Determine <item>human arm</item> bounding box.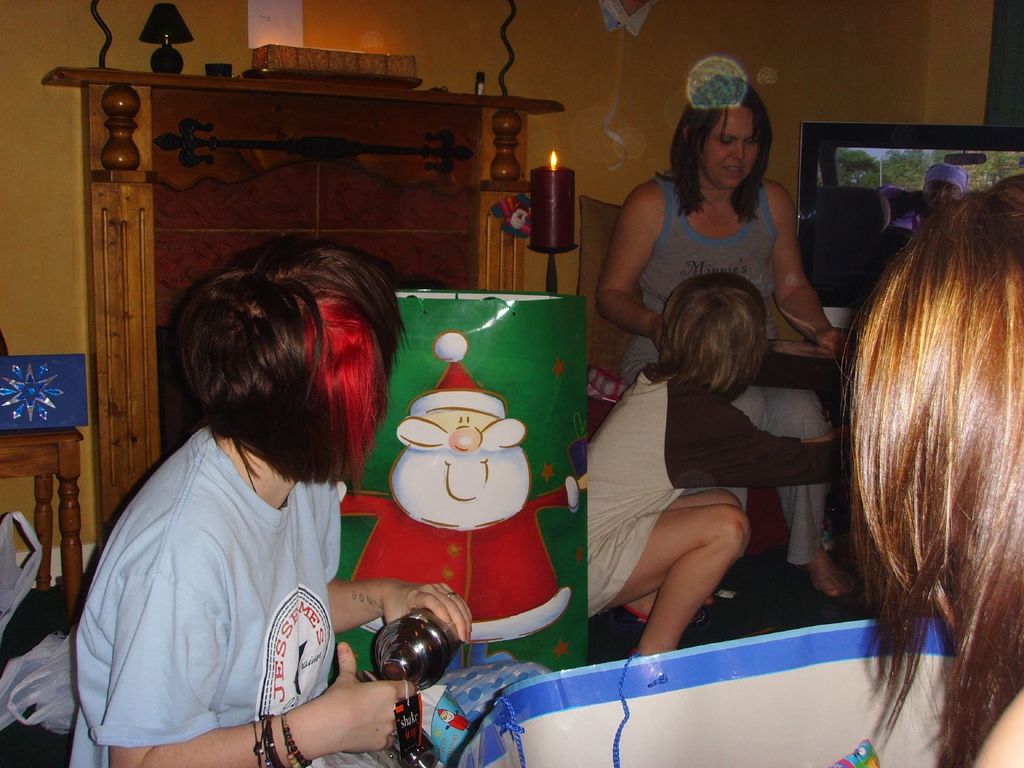
Determined: left=707, top=400, right=851, bottom=490.
